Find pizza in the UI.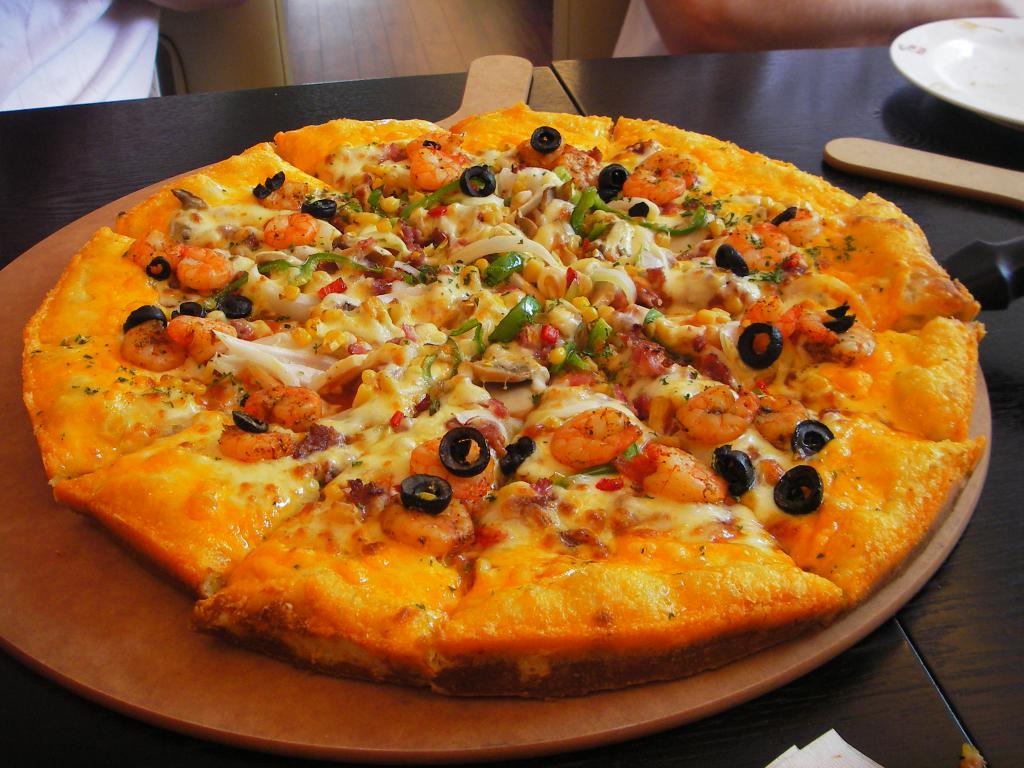
UI element at [x1=459, y1=360, x2=845, y2=668].
